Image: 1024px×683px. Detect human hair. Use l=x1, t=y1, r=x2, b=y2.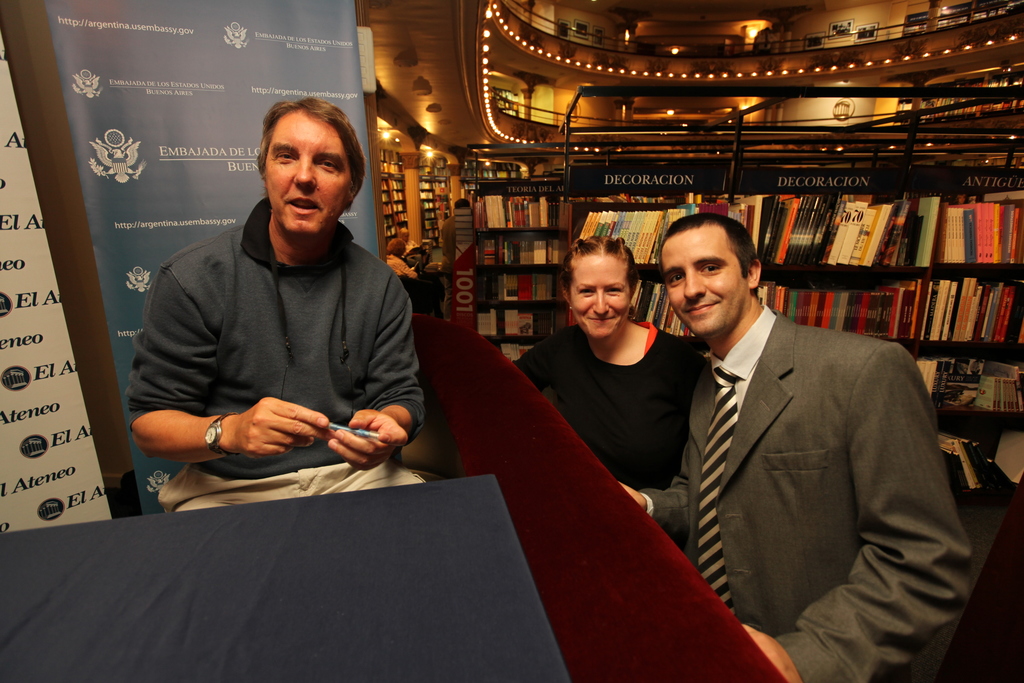
l=399, t=224, r=410, b=240.
